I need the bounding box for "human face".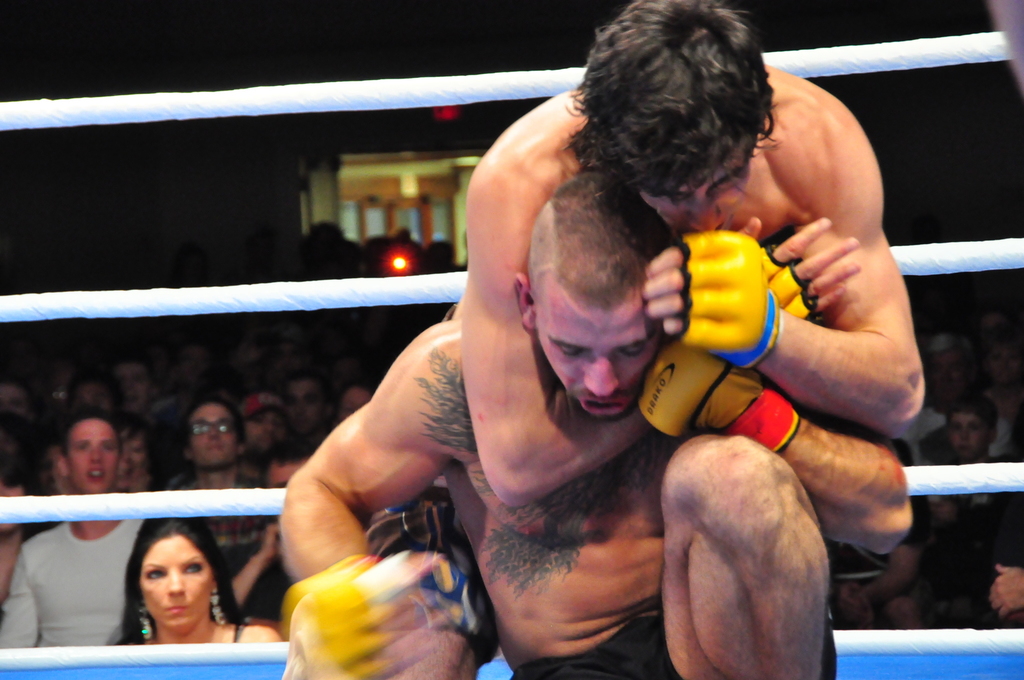
Here it is: <bbox>283, 376, 326, 434</bbox>.
